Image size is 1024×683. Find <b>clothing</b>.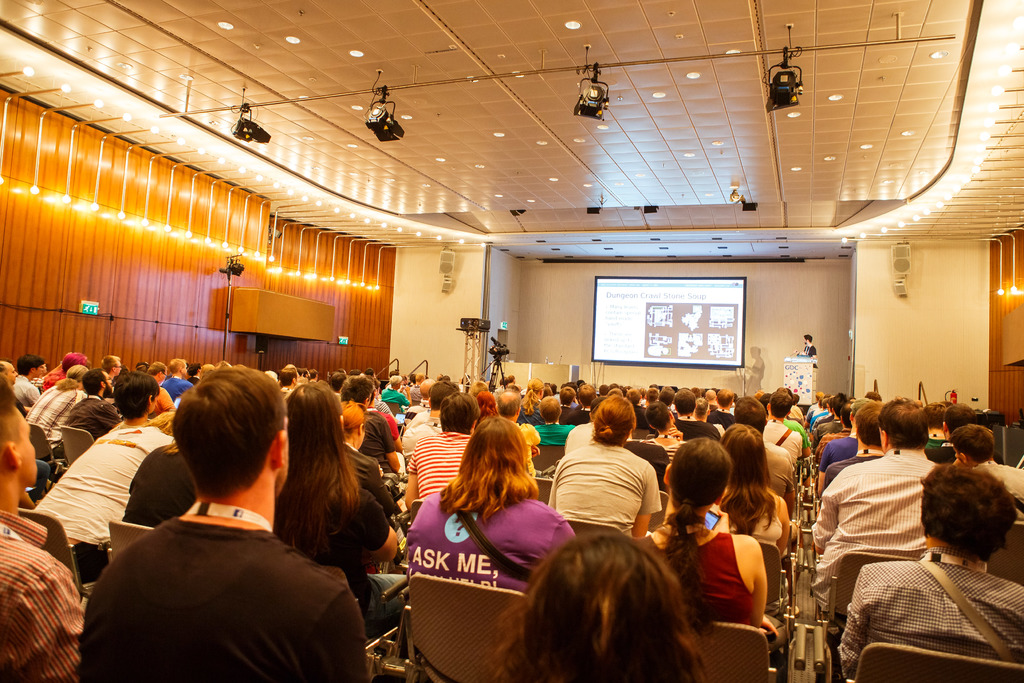
{"x1": 756, "y1": 444, "x2": 798, "y2": 500}.
